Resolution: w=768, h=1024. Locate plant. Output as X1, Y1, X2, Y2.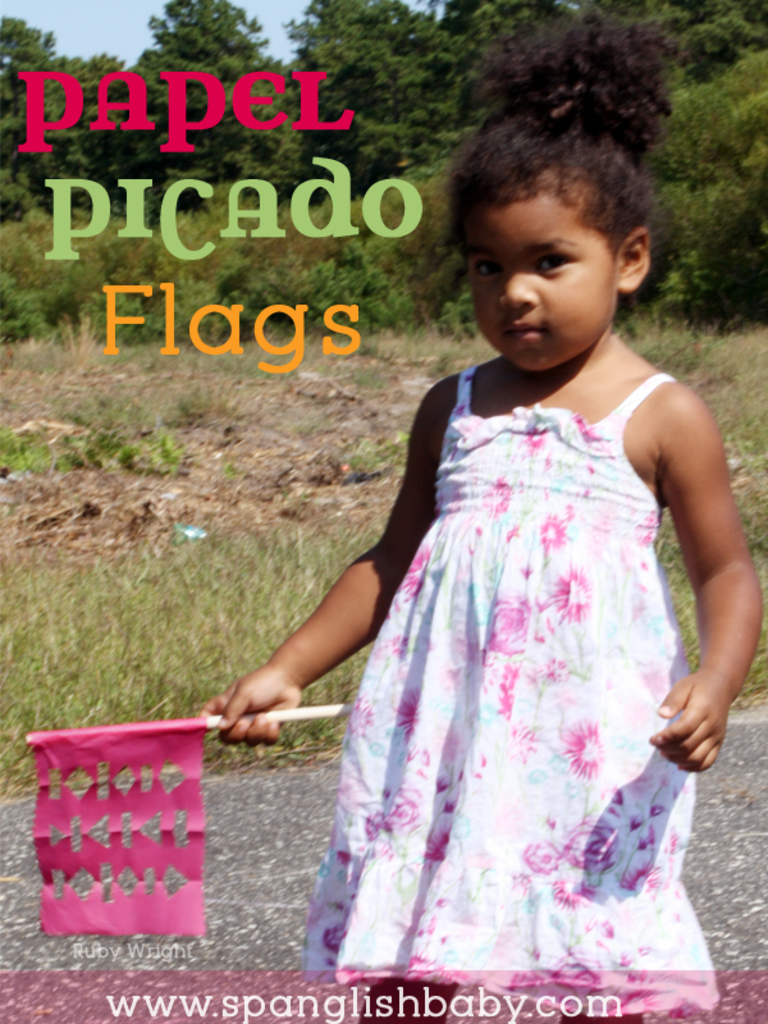
50, 430, 180, 483.
